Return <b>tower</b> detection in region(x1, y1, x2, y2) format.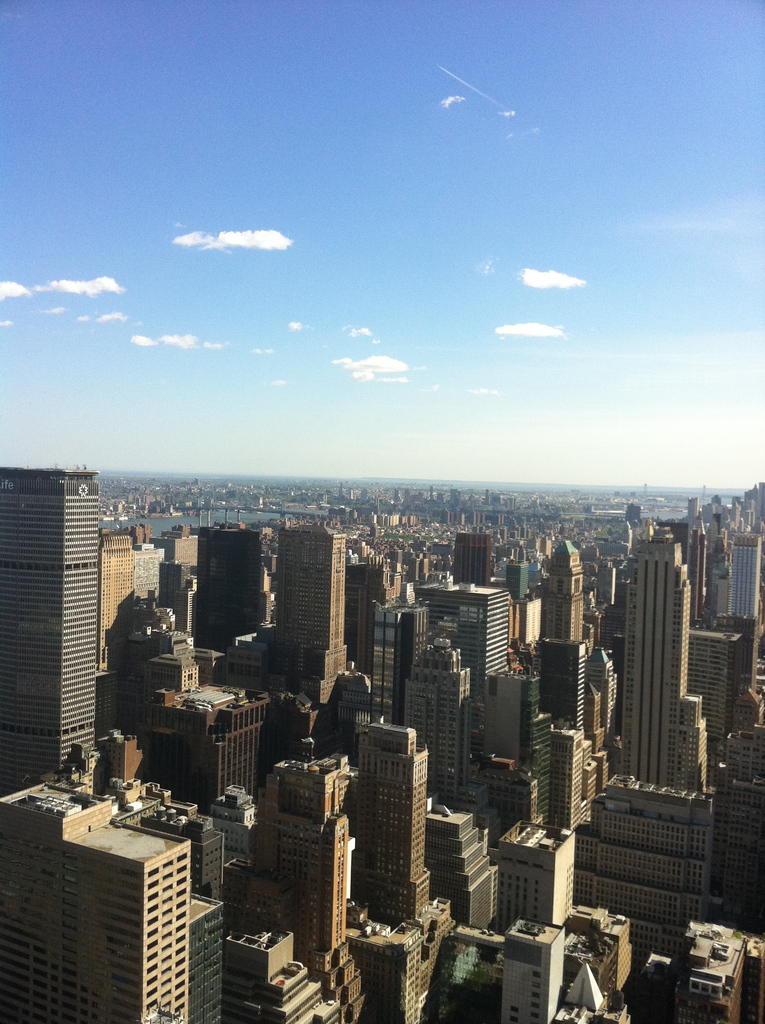
region(127, 541, 162, 598).
